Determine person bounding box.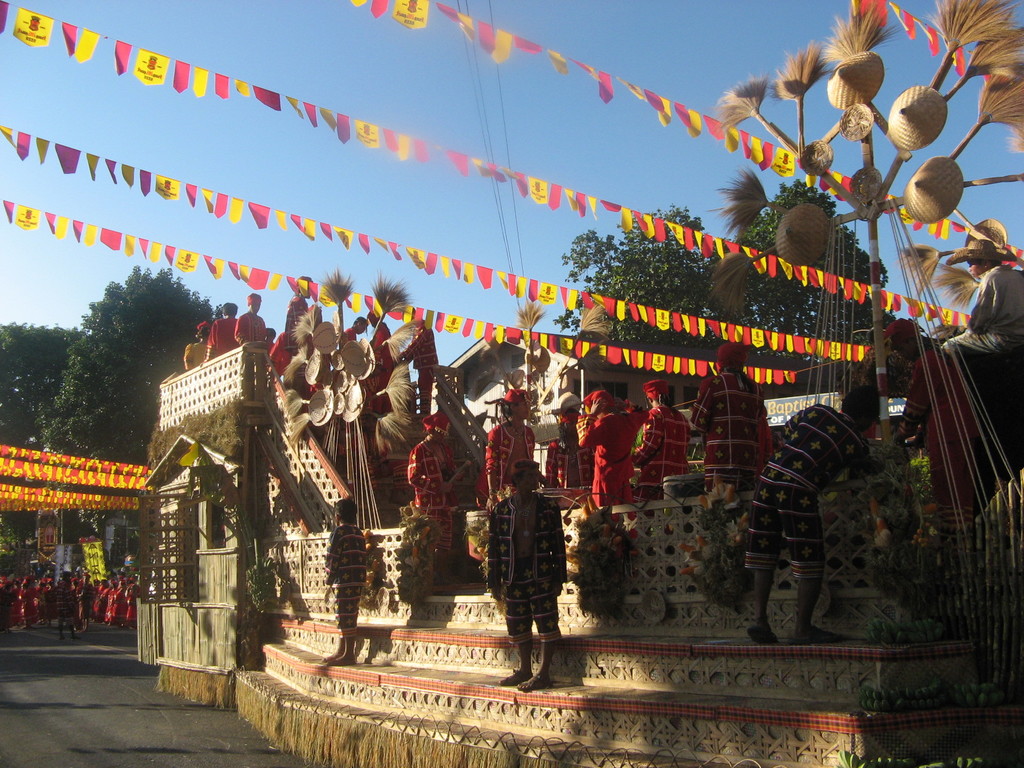
Determined: crop(188, 321, 213, 371).
